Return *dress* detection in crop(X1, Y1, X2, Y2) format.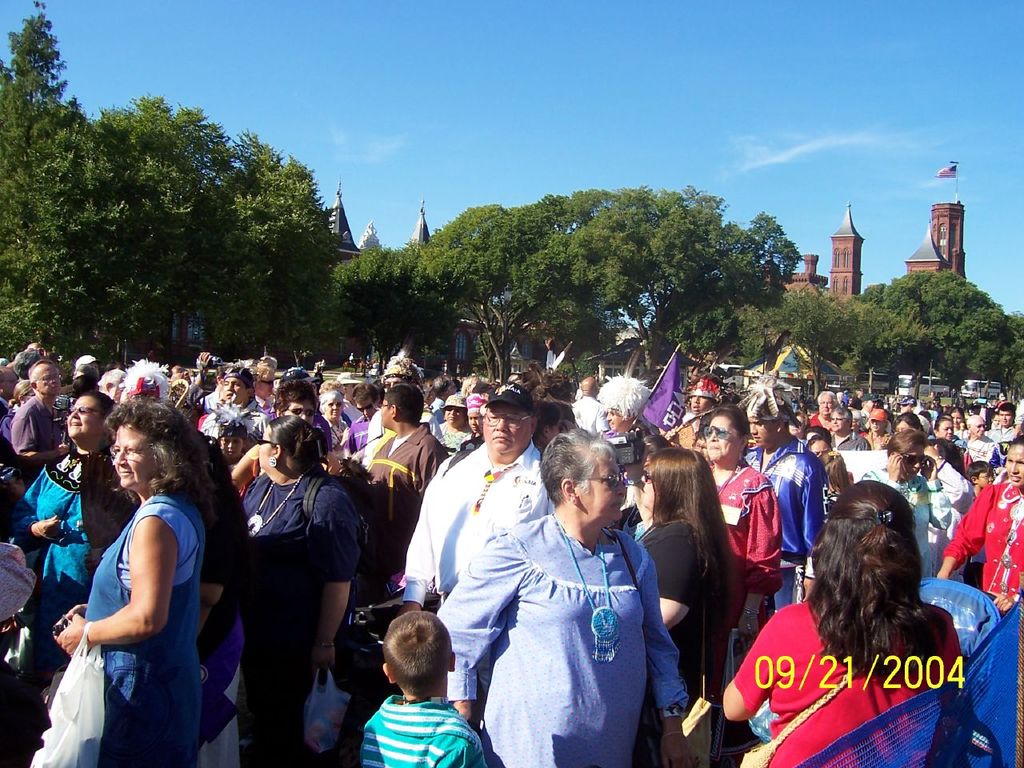
crop(435, 518, 689, 767).
